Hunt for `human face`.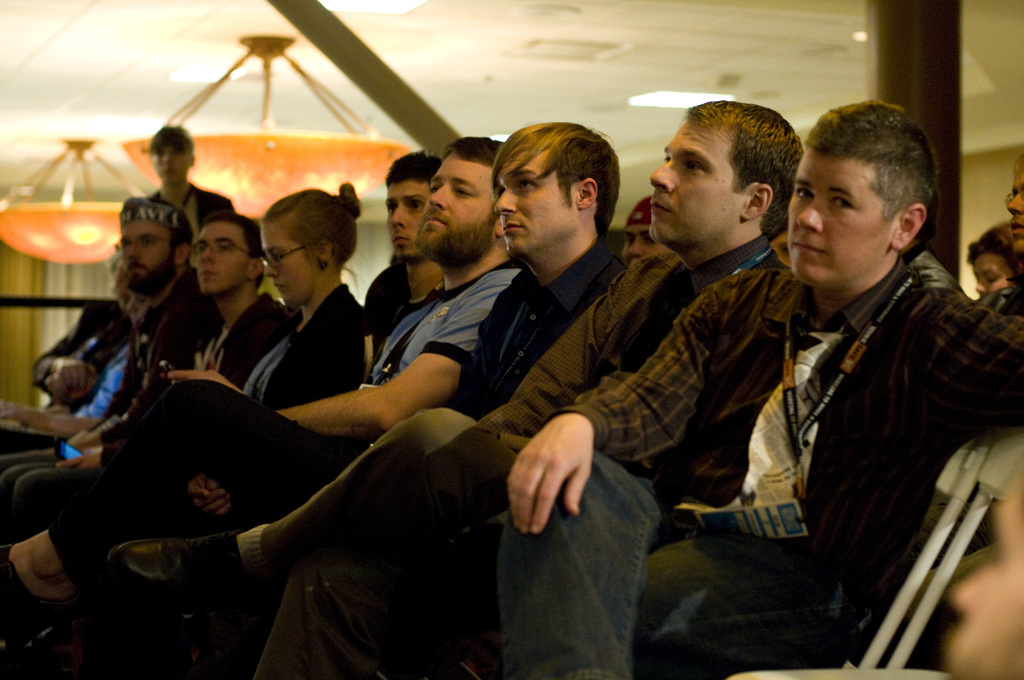
Hunted down at <region>785, 154, 884, 286</region>.
